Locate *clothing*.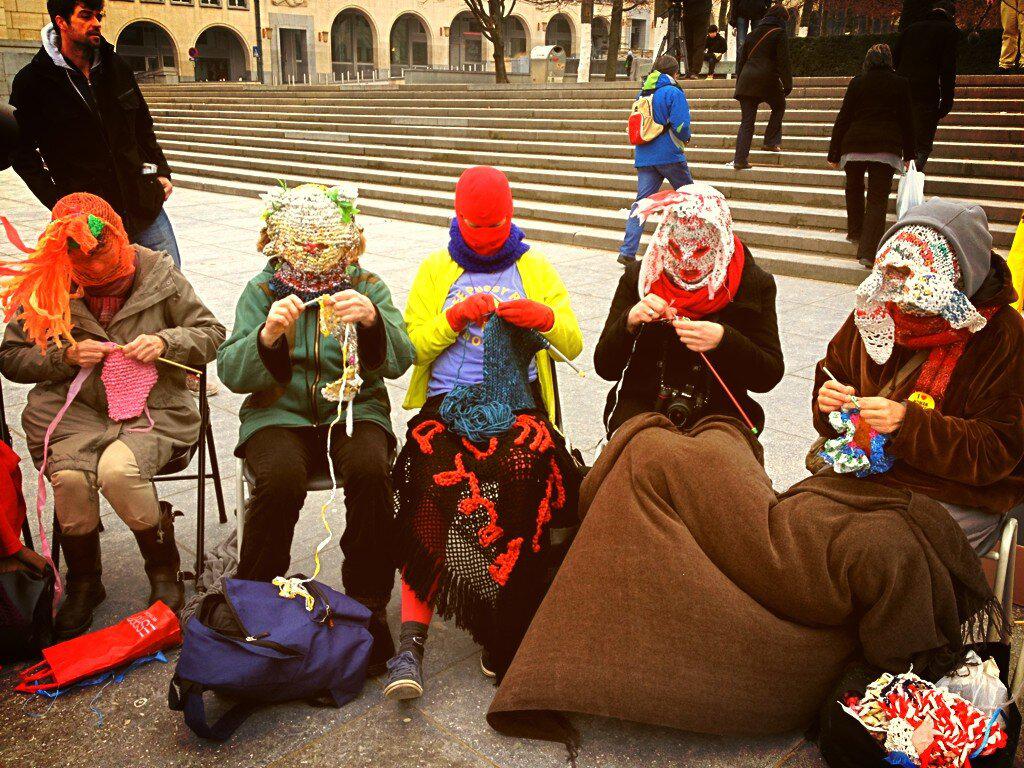
Bounding box: [x1=803, y1=251, x2=1023, y2=562].
